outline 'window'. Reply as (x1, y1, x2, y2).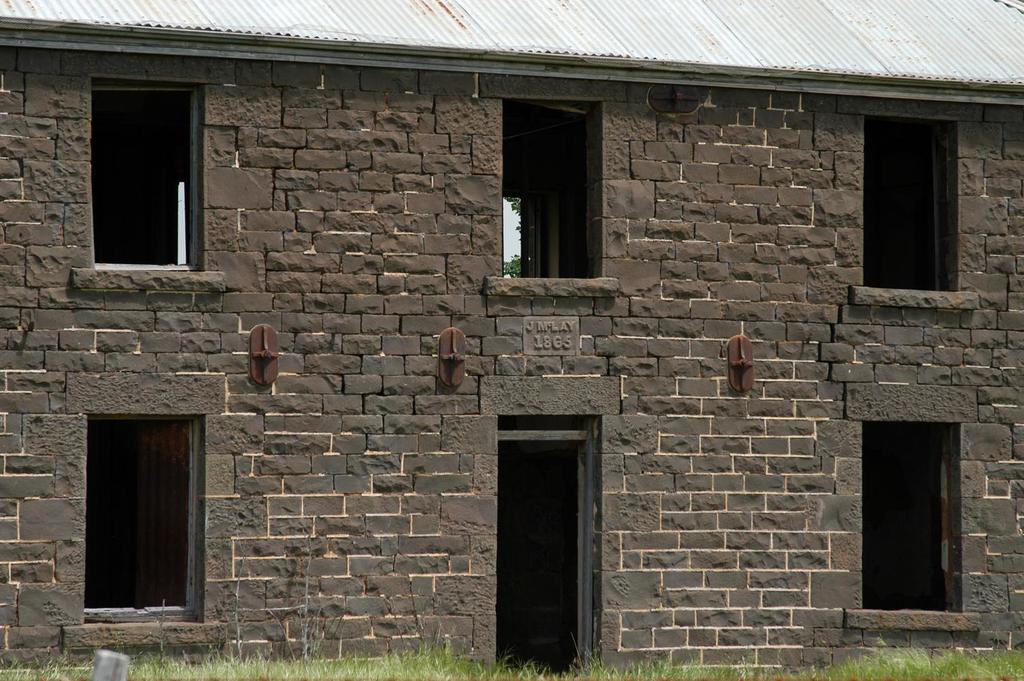
(82, 417, 206, 626).
